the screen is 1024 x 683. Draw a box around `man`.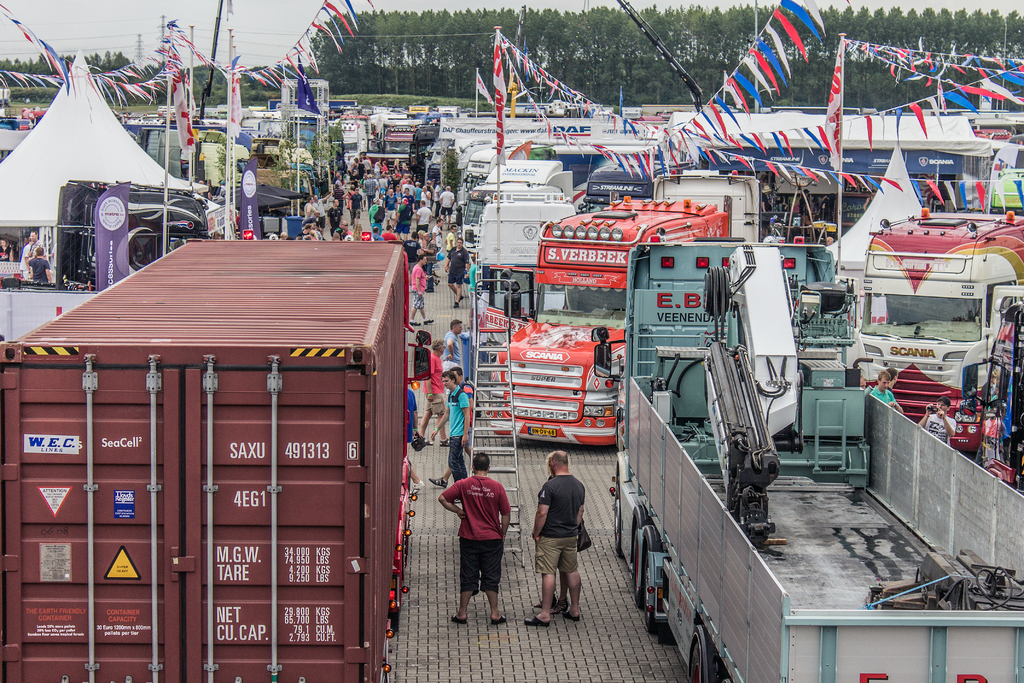
[440,317,467,406].
